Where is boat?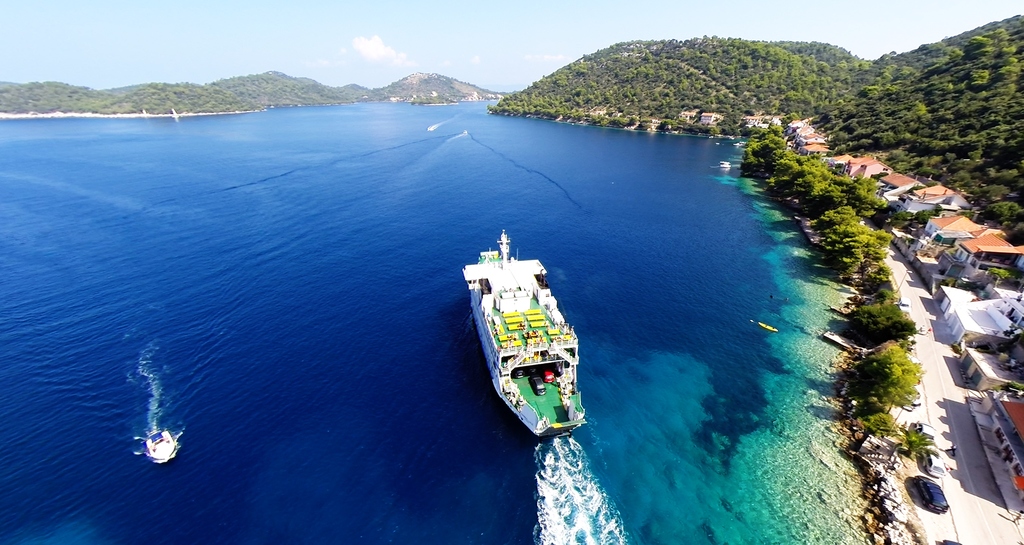
box=[716, 158, 732, 171].
